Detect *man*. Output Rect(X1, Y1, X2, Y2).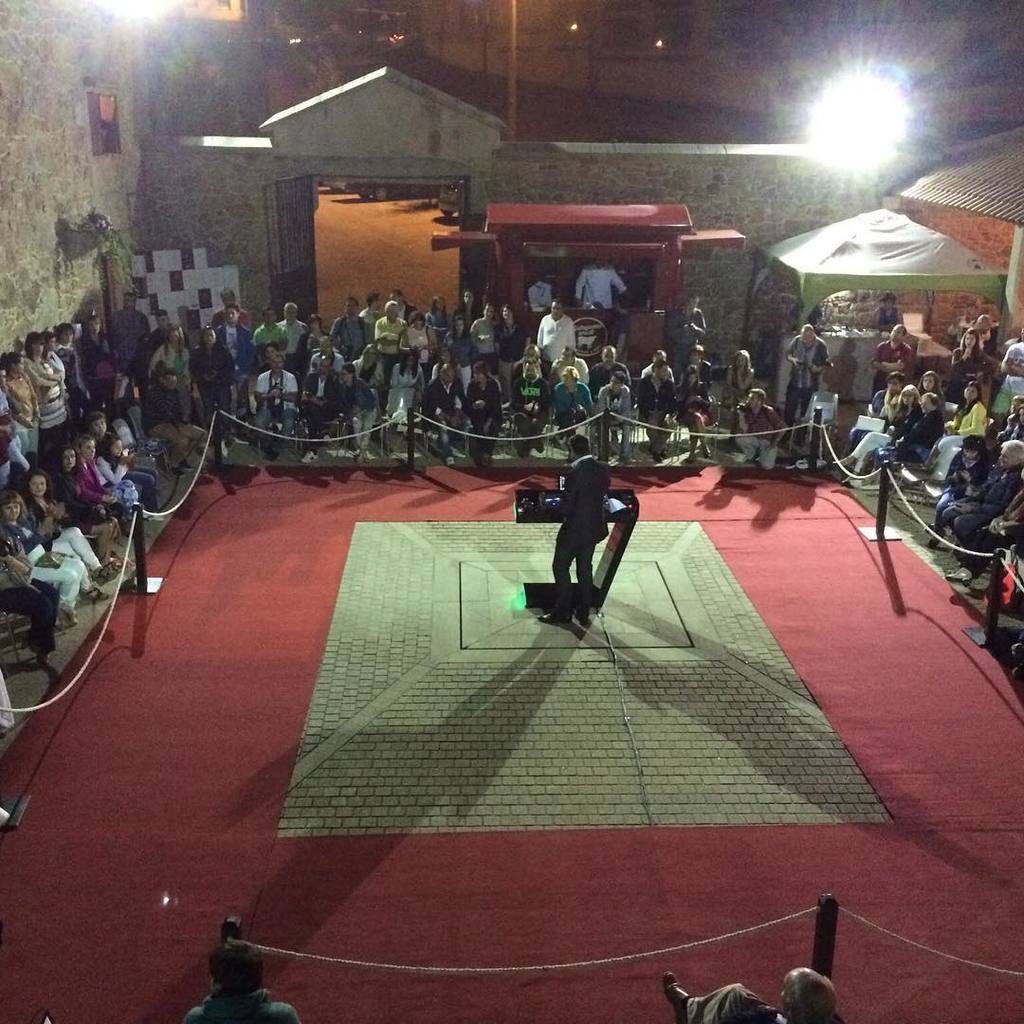
Rect(179, 941, 302, 1023).
